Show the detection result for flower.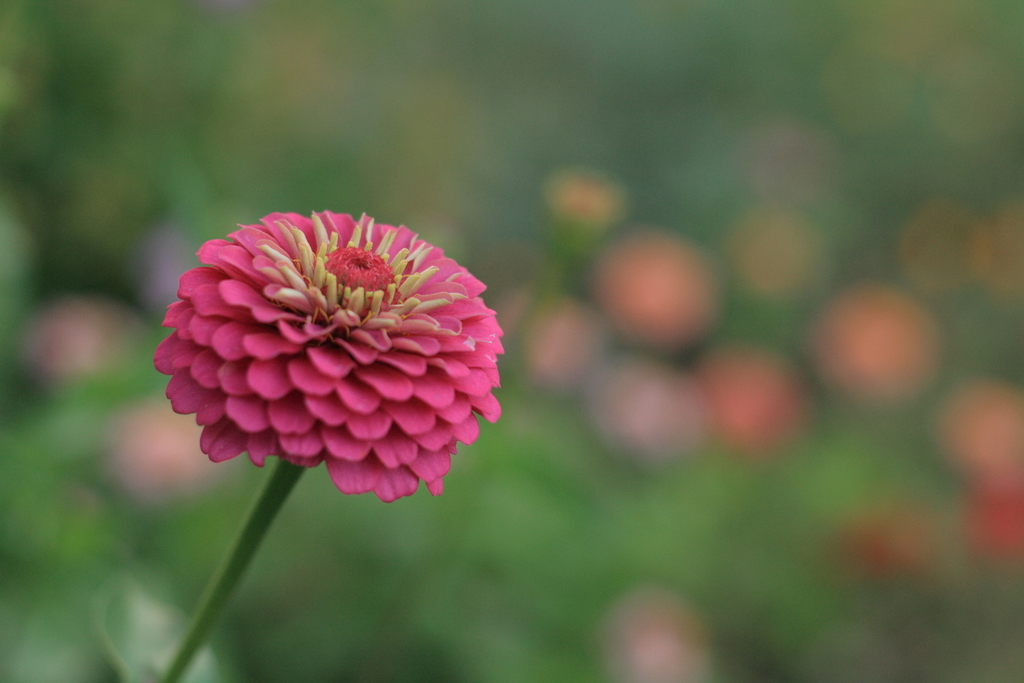
(x1=600, y1=239, x2=719, y2=347).
